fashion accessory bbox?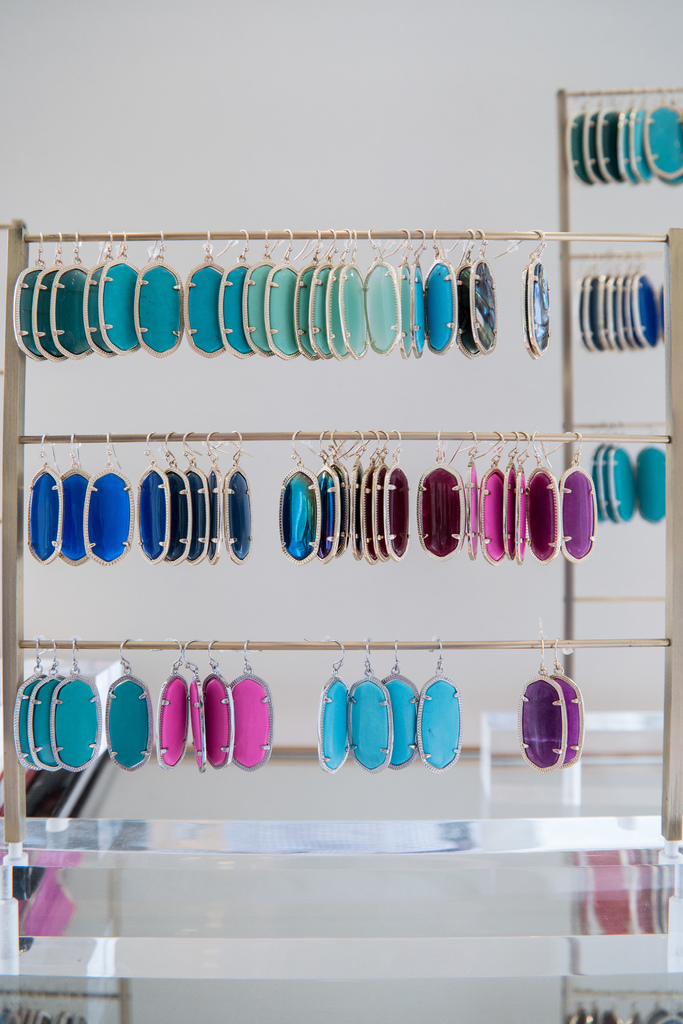
left=421, top=645, right=457, bottom=765
